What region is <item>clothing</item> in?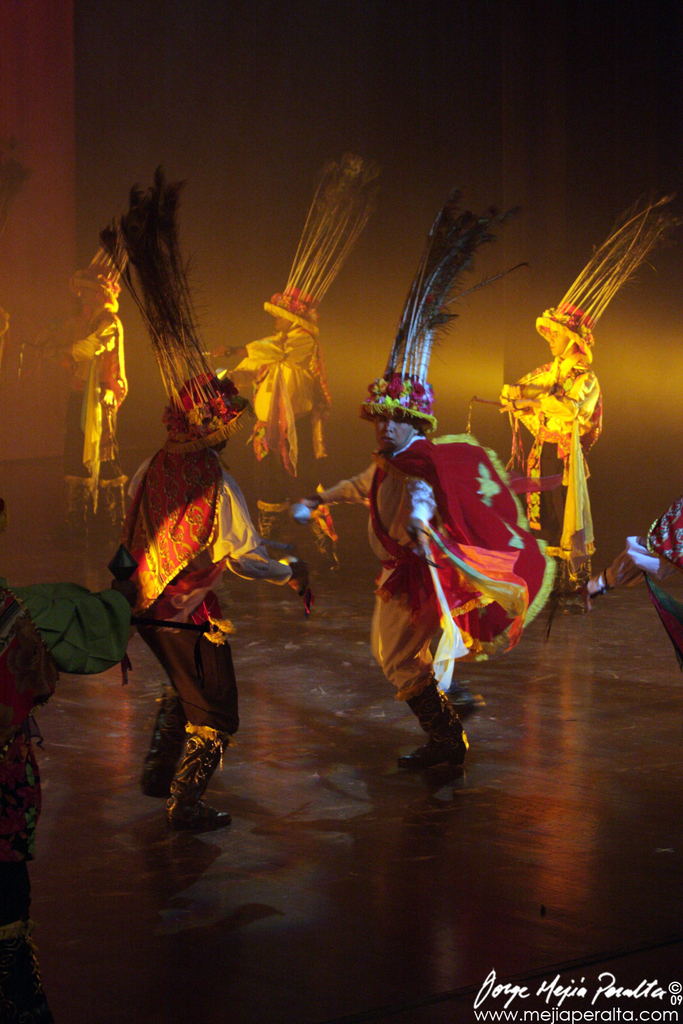
367/406/543/715.
